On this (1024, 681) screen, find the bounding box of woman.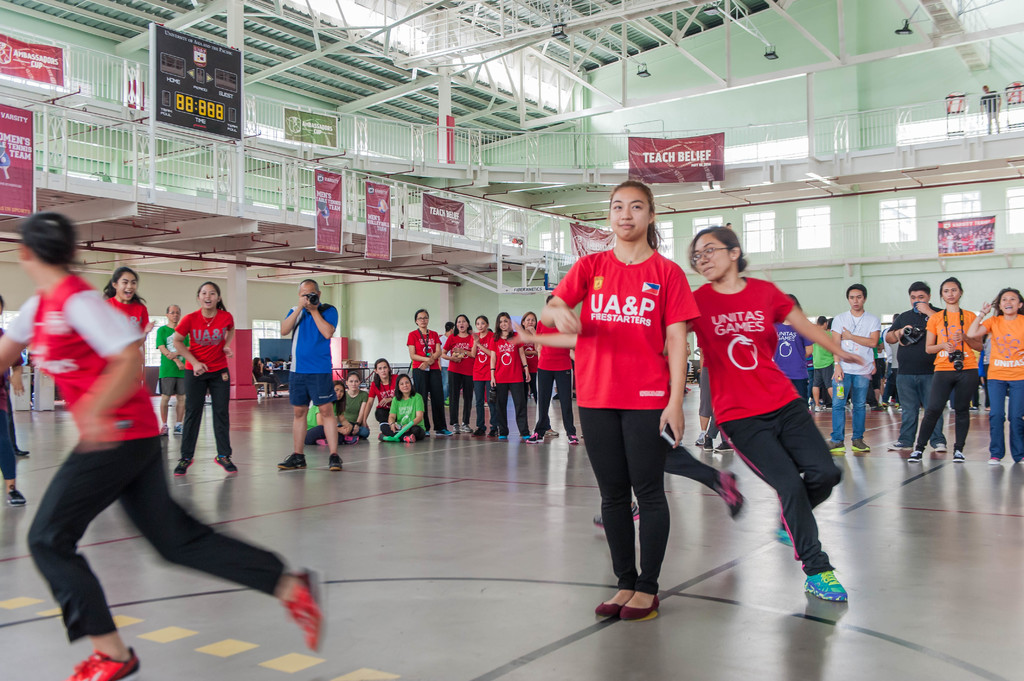
Bounding box: bbox(0, 212, 330, 680).
